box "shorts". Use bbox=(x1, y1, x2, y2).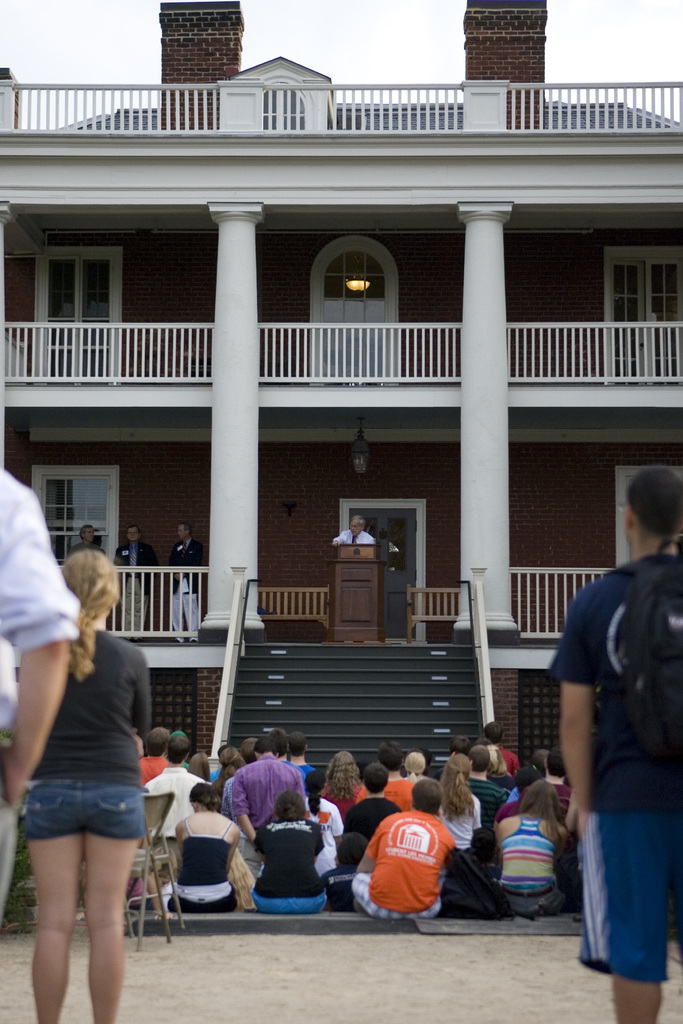
bbox=(166, 891, 239, 915).
